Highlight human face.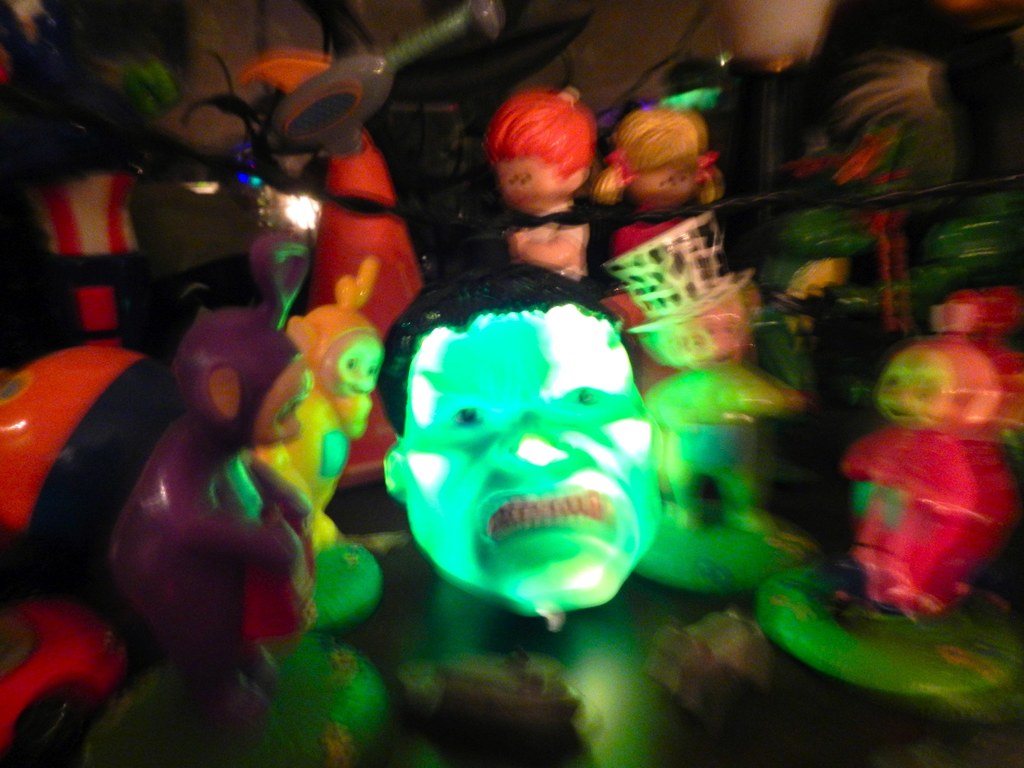
Highlighted region: <region>258, 355, 321, 447</region>.
